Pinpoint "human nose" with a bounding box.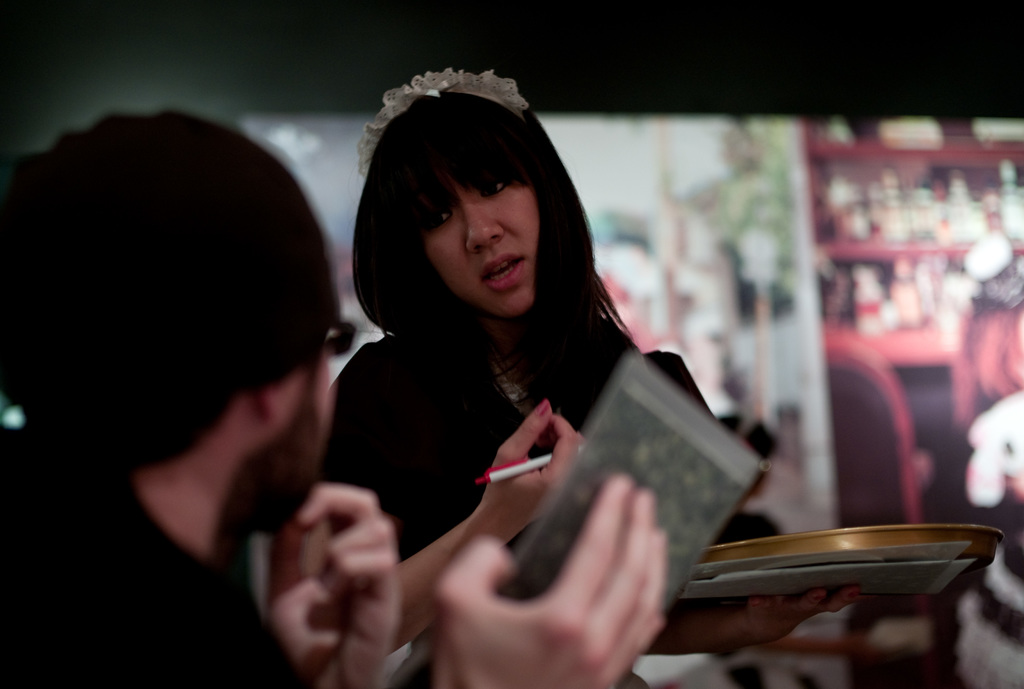
460,188,504,256.
